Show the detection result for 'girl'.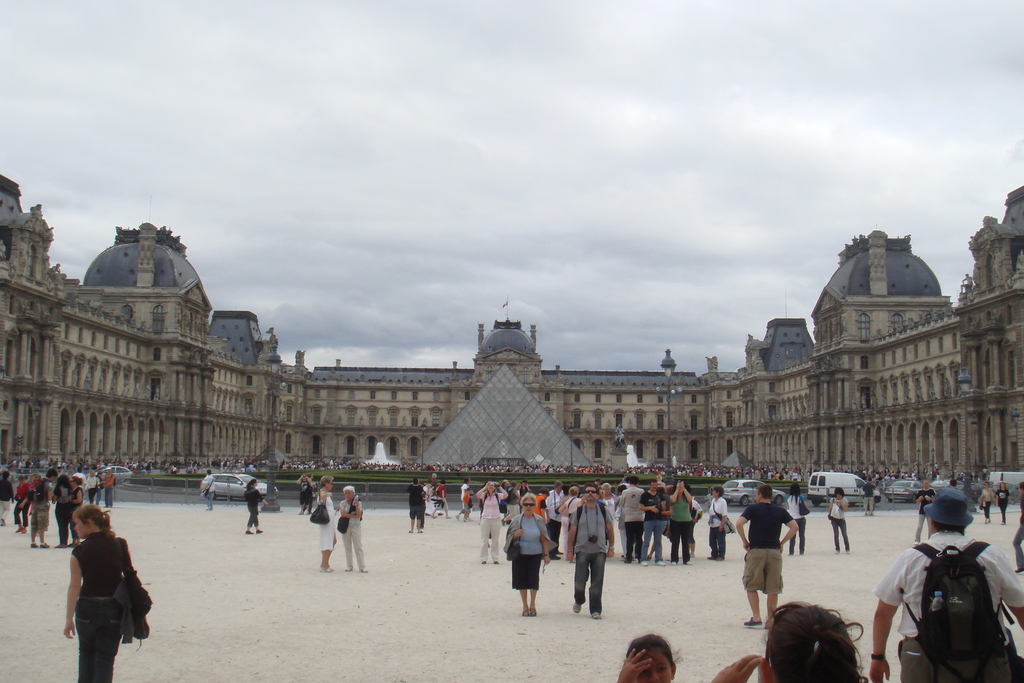
{"x1": 829, "y1": 486, "x2": 851, "y2": 554}.
